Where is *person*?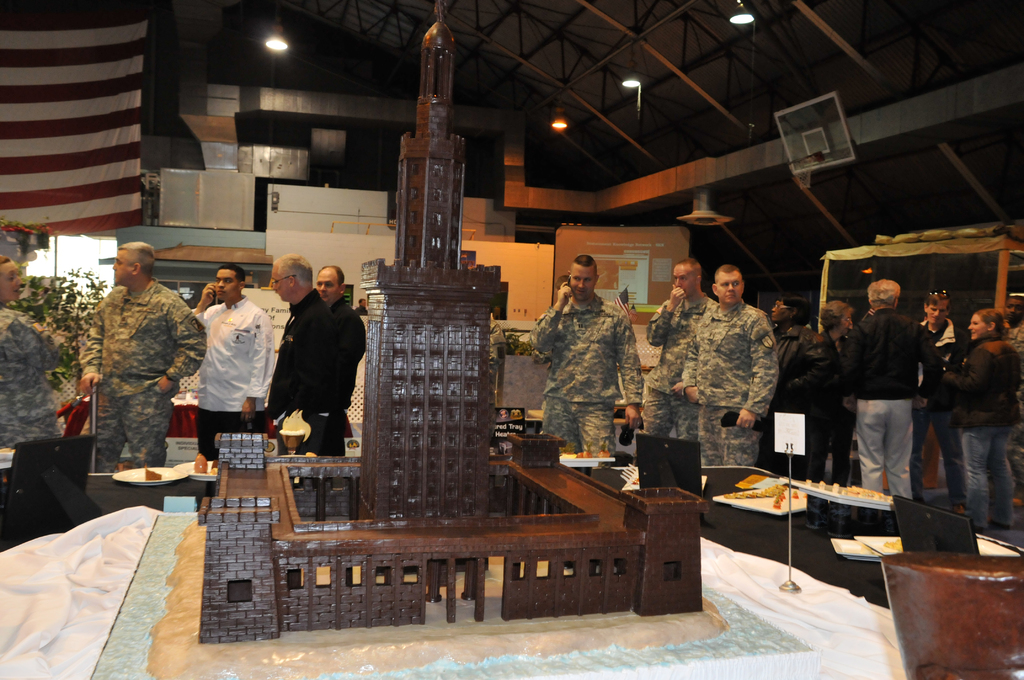
(x1=312, y1=265, x2=367, y2=457).
